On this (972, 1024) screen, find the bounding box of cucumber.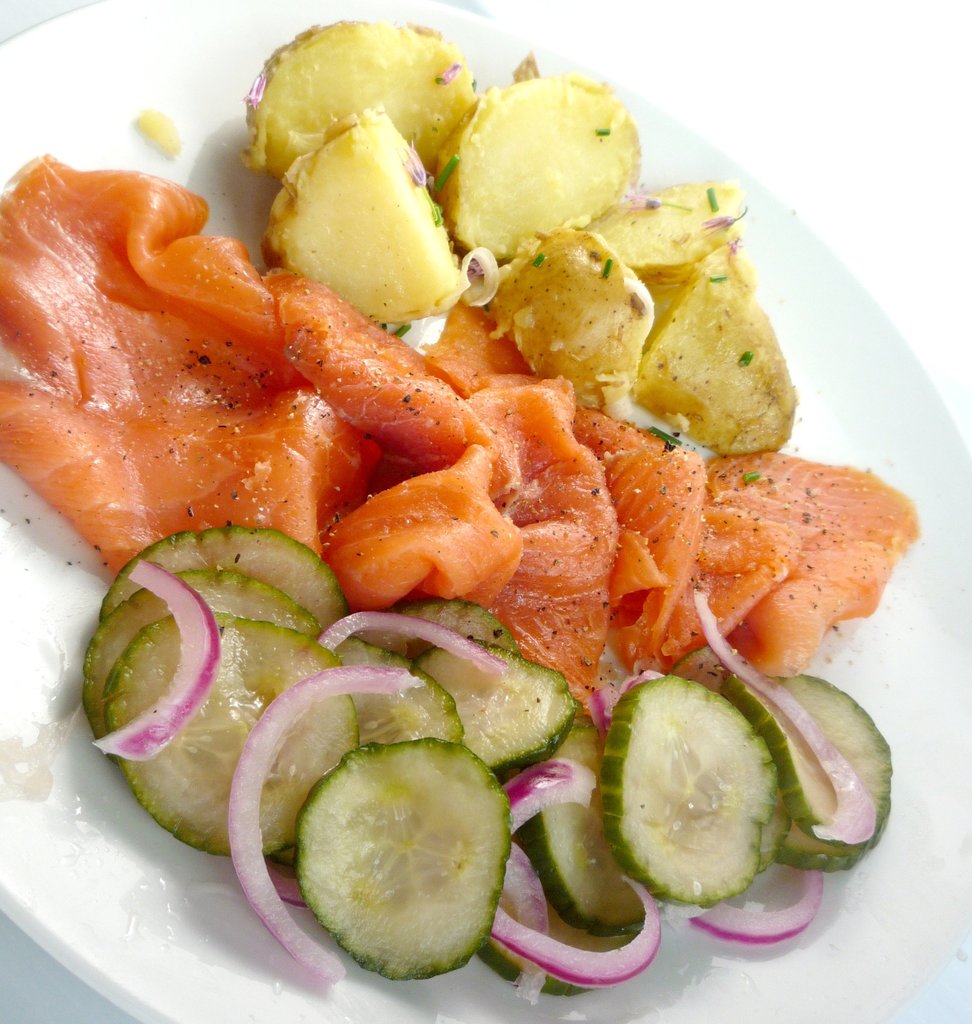
Bounding box: select_region(597, 672, 778, 904).
